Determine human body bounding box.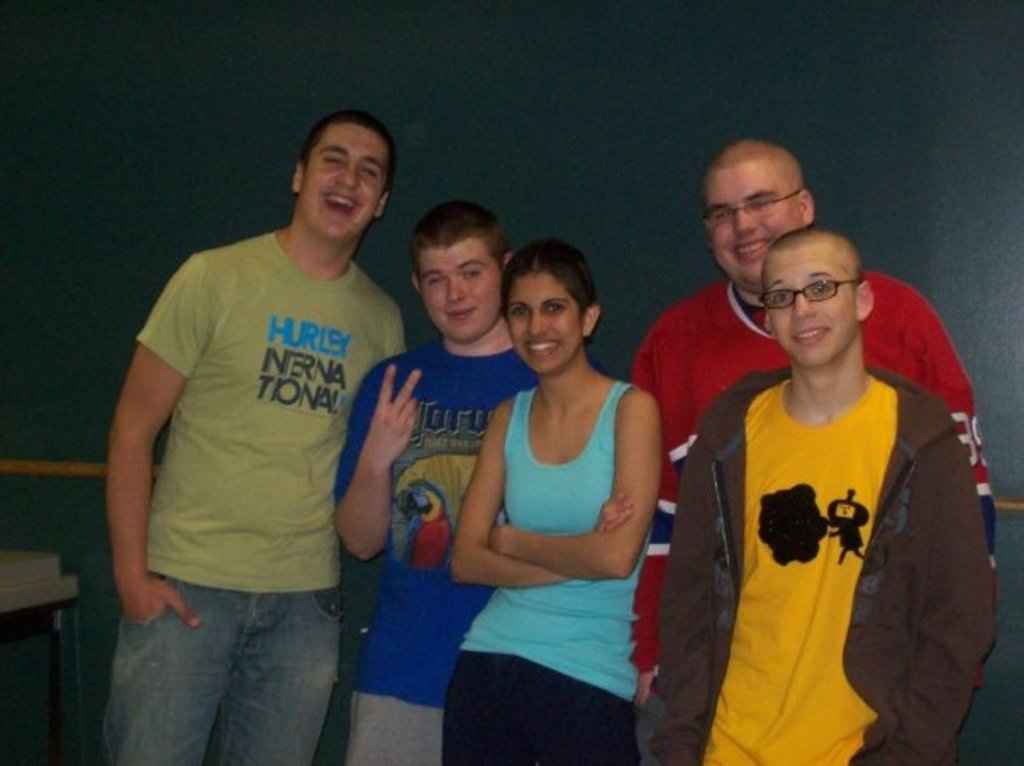
Determined: (327, 202, 510, 764).
